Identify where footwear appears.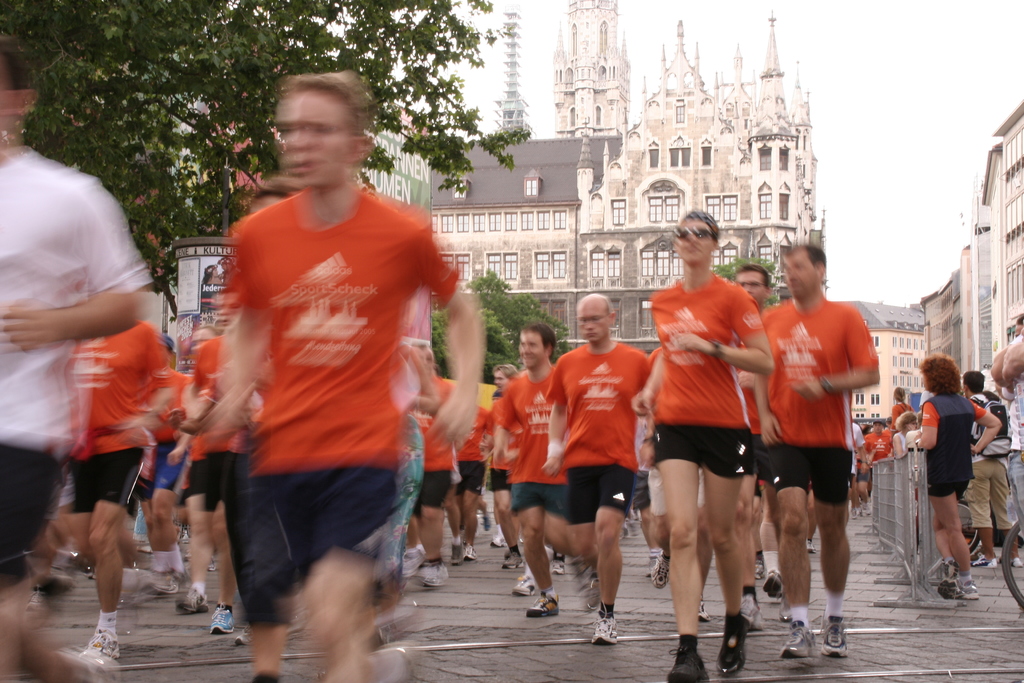
Appears at select_region(501, 550, 526, 569).
